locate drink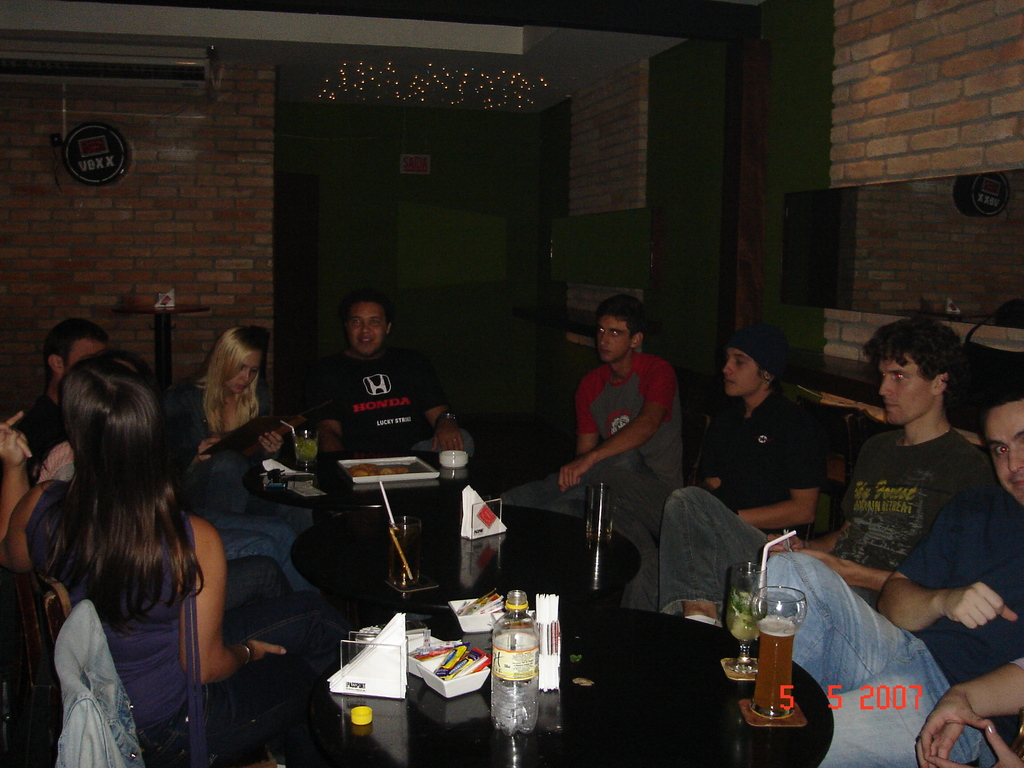
(x1=297, y1=440, x2=314, y2=463)
